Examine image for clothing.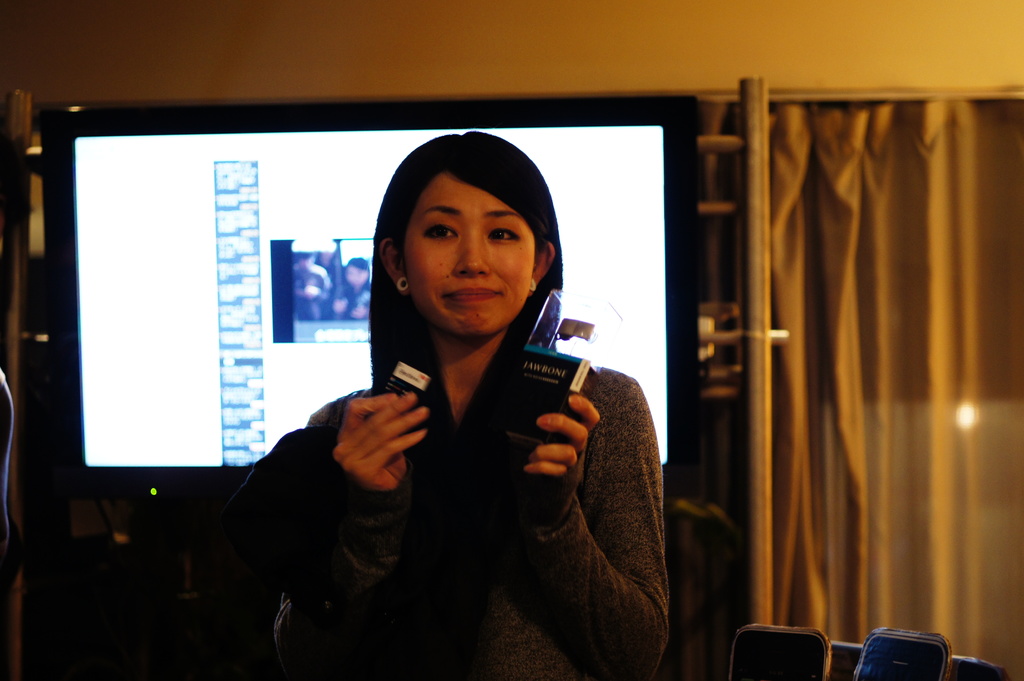
Examination result: l=216, t=278, r=692, b=680.
